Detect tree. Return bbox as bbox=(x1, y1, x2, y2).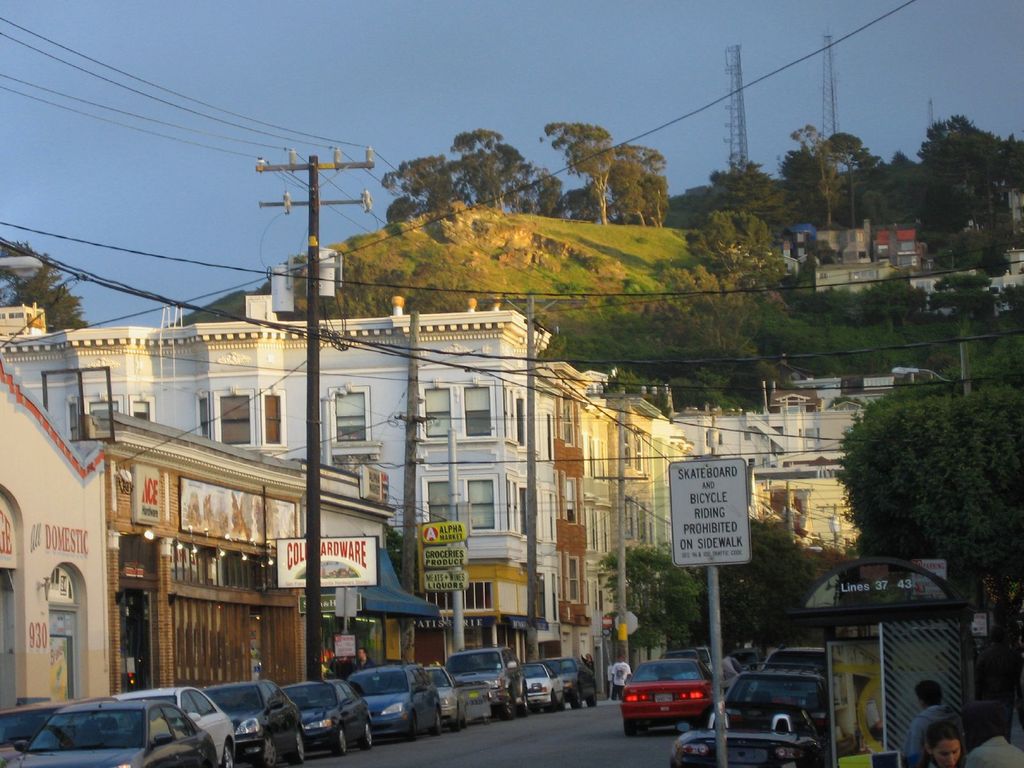
bbox=(613, 140, 671, 230).
